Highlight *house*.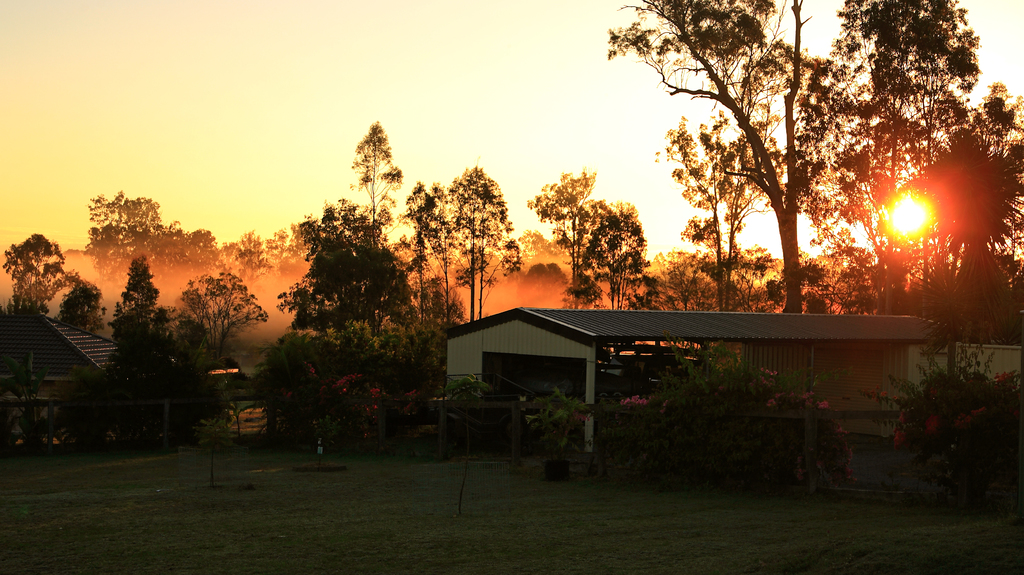
Highlighted region: [left=2, top=288, right=132, bottom=435].
